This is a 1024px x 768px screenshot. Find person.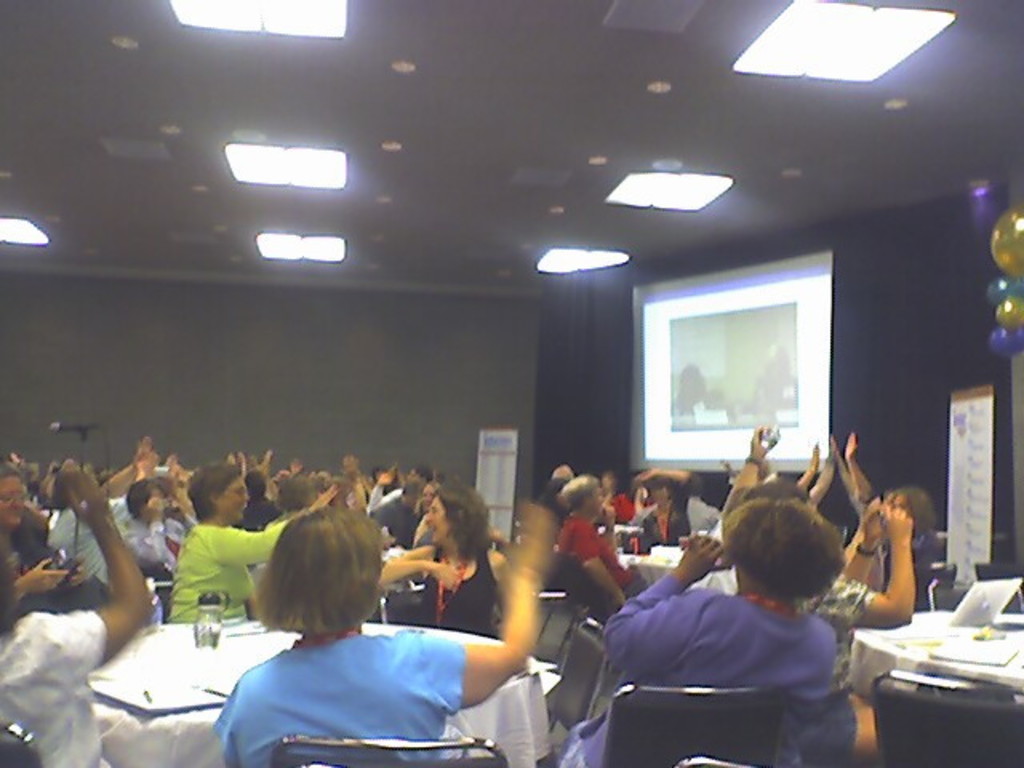
Bounding box: box(672, 358, 717, 413).
